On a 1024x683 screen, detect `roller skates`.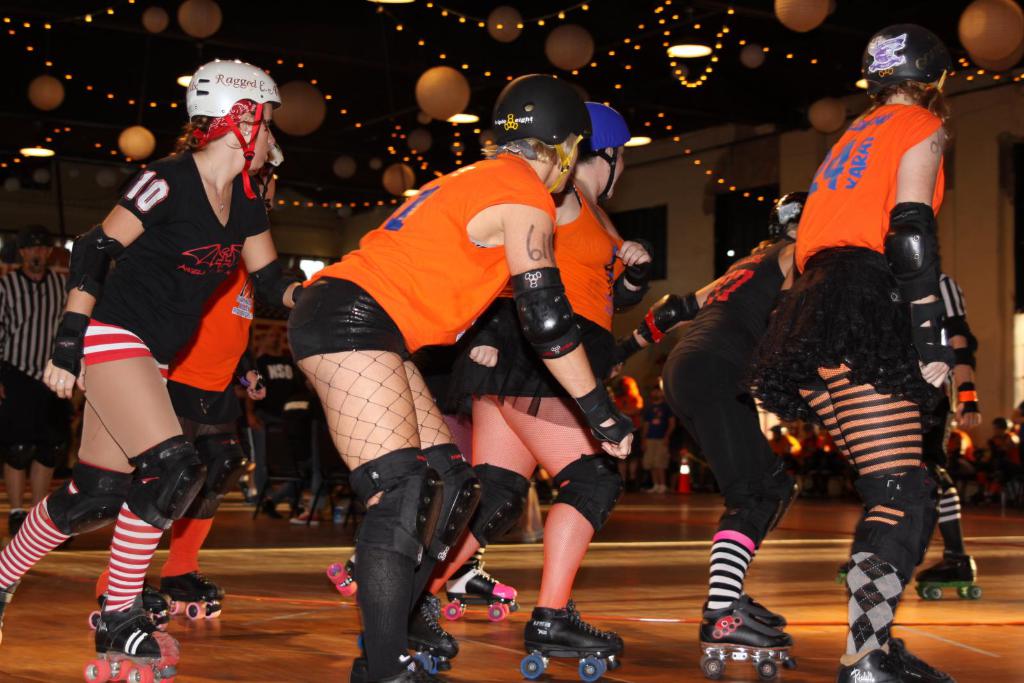
{"left": 0, "top": 586, "right": 19, "bottom": 646}.
